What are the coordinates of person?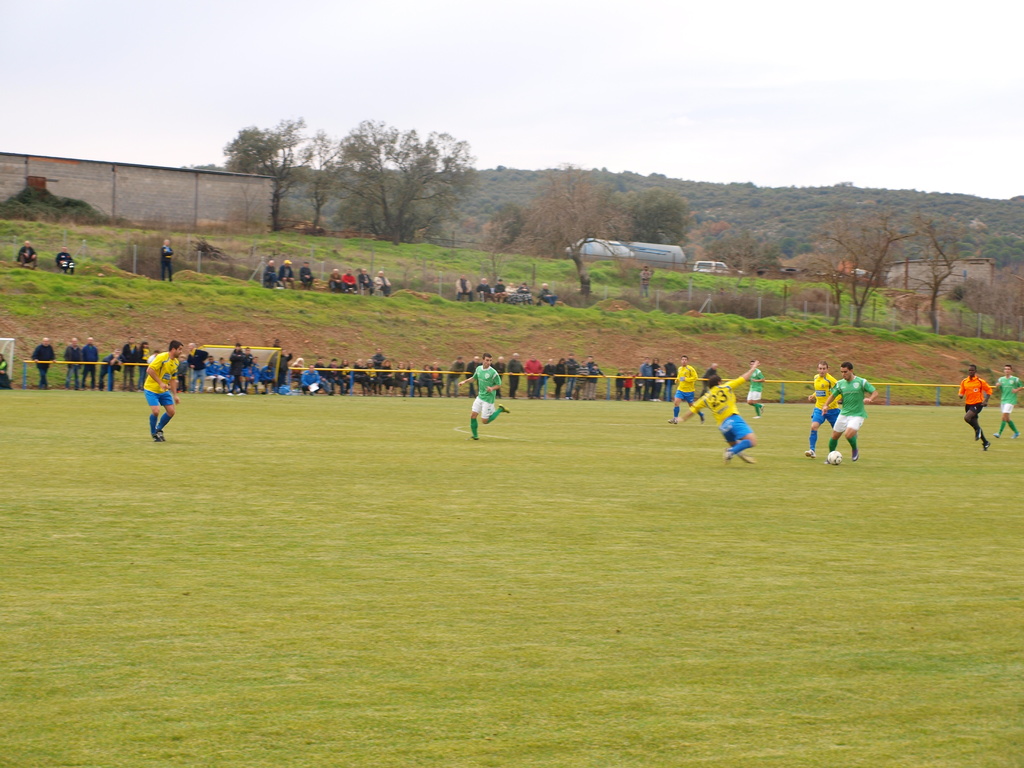
x1=56 y1=246 x2=85 y2=274.
